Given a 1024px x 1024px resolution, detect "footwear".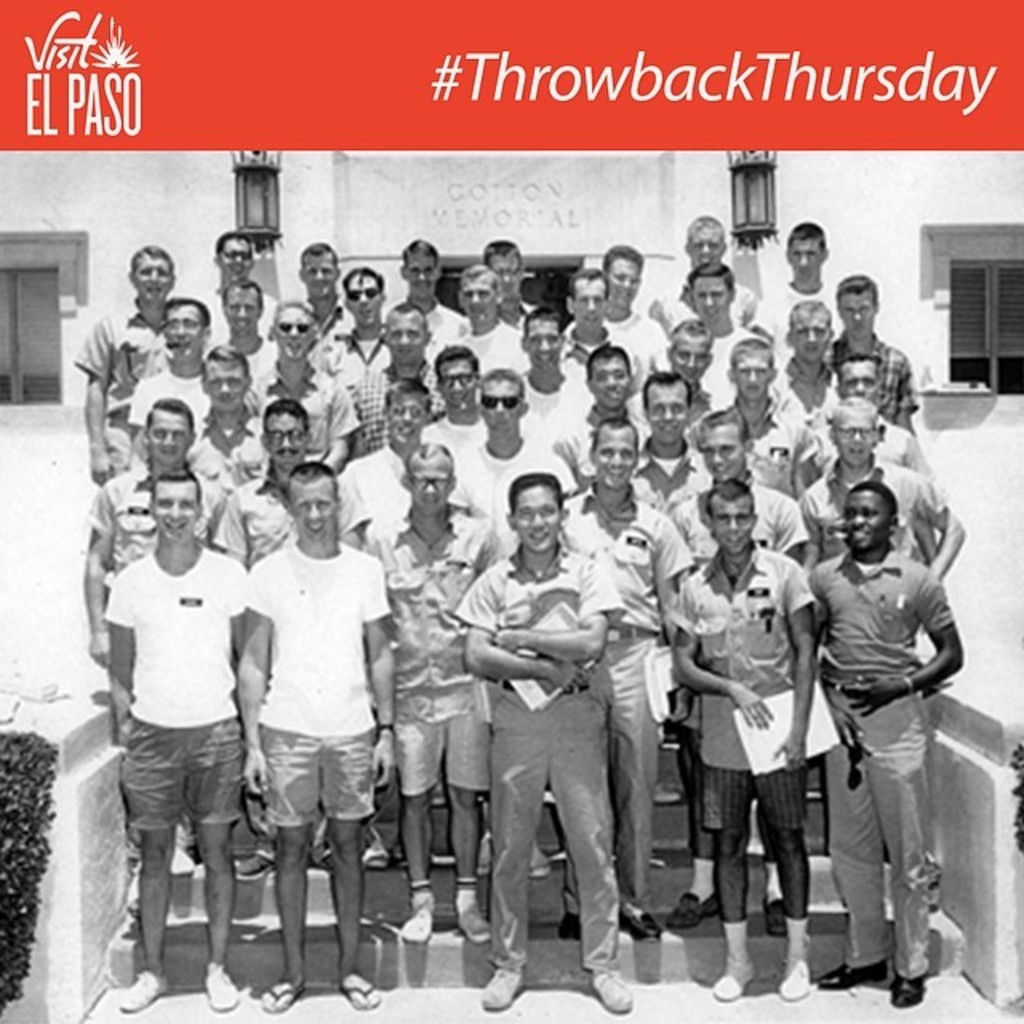
[left=813, top=960, right=891, bottom=990].
